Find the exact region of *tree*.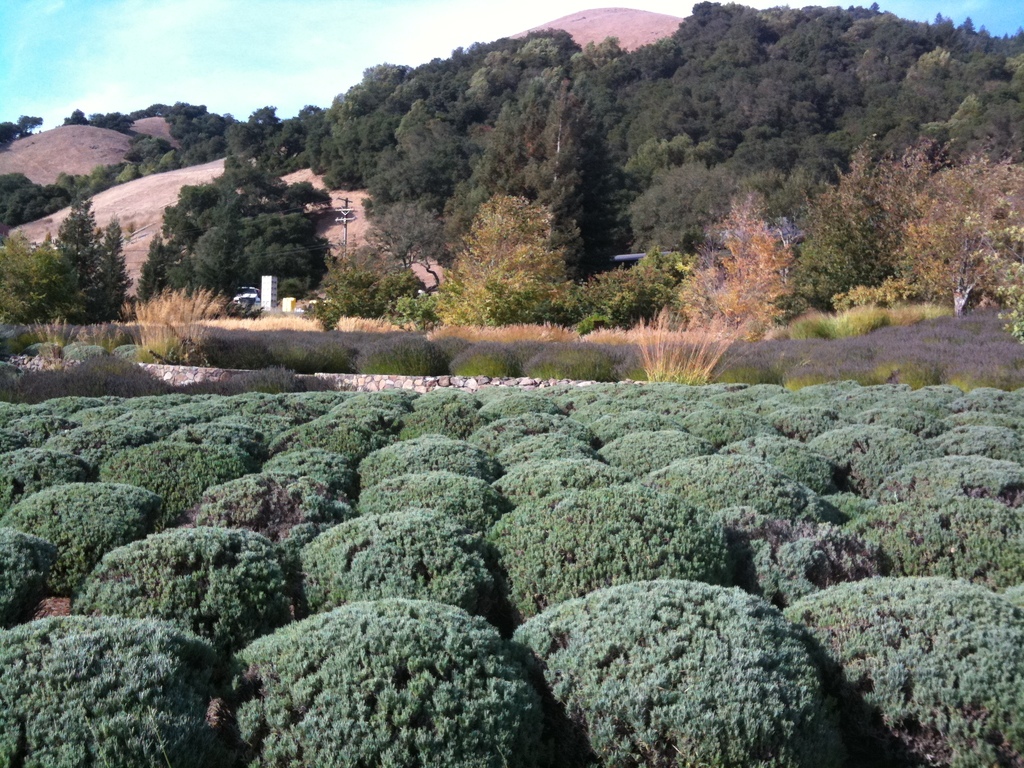
Exact region: 250 104 286 141.
